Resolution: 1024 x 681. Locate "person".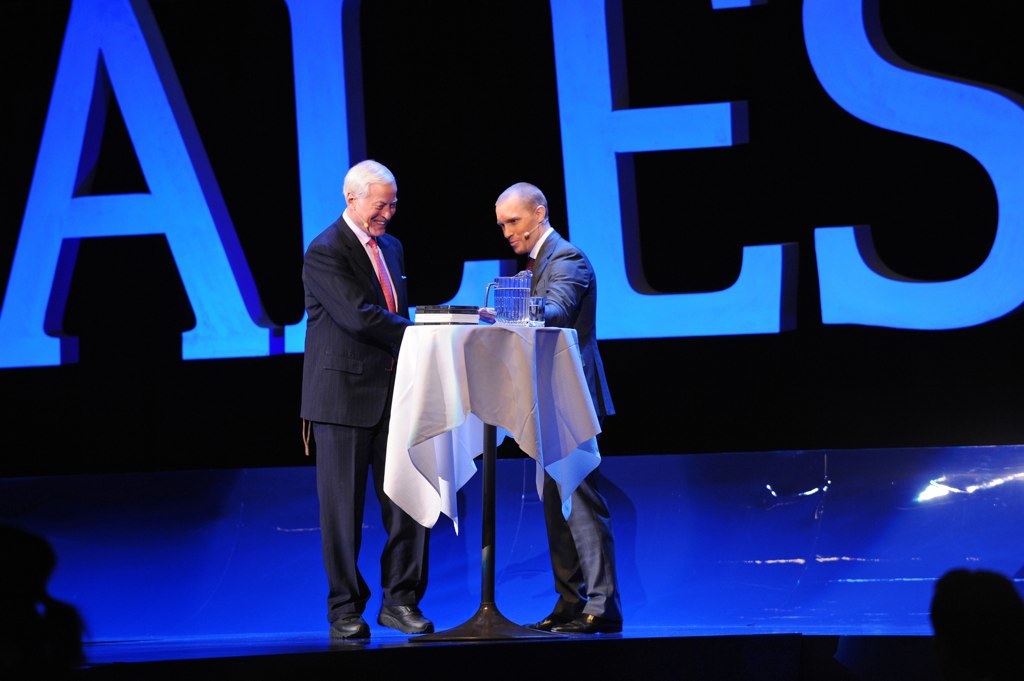
[929, 571, 1023, 680].
